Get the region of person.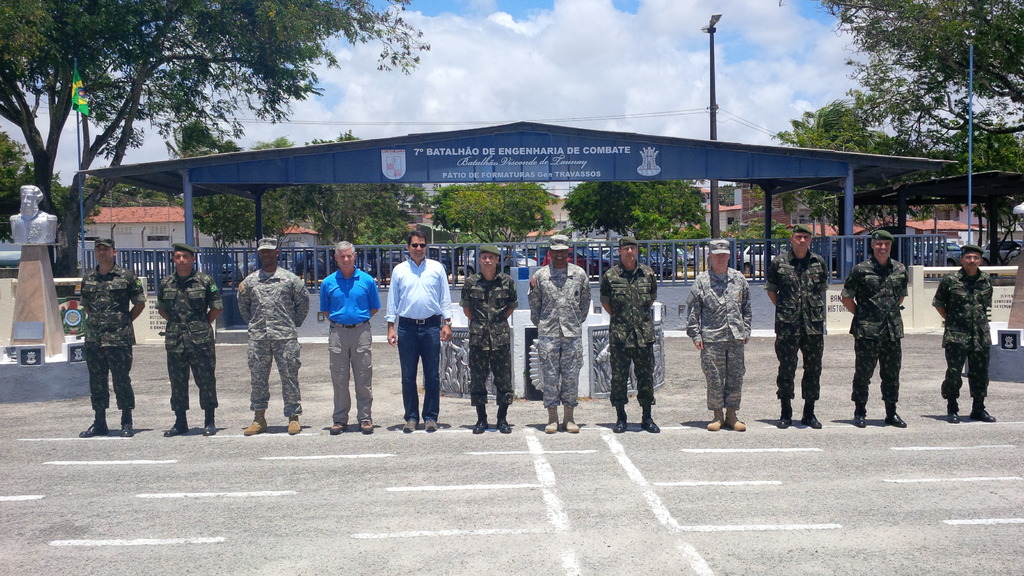
region(527, 236, 591, 429).
